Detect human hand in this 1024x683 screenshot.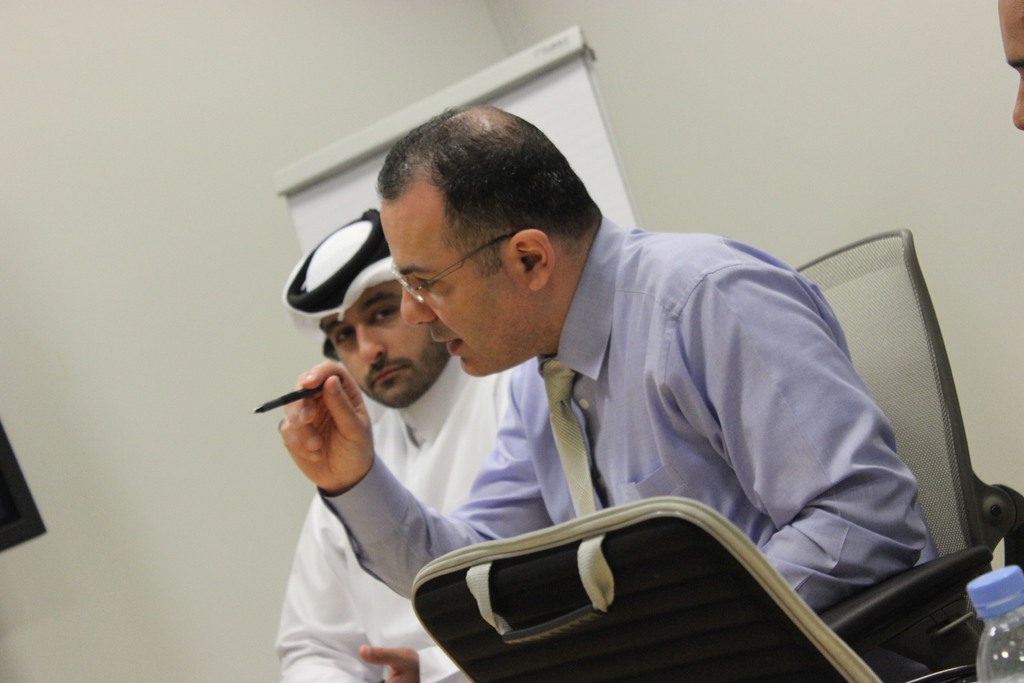
Detection: (left=355, top=643, right=418, bottom=682).
